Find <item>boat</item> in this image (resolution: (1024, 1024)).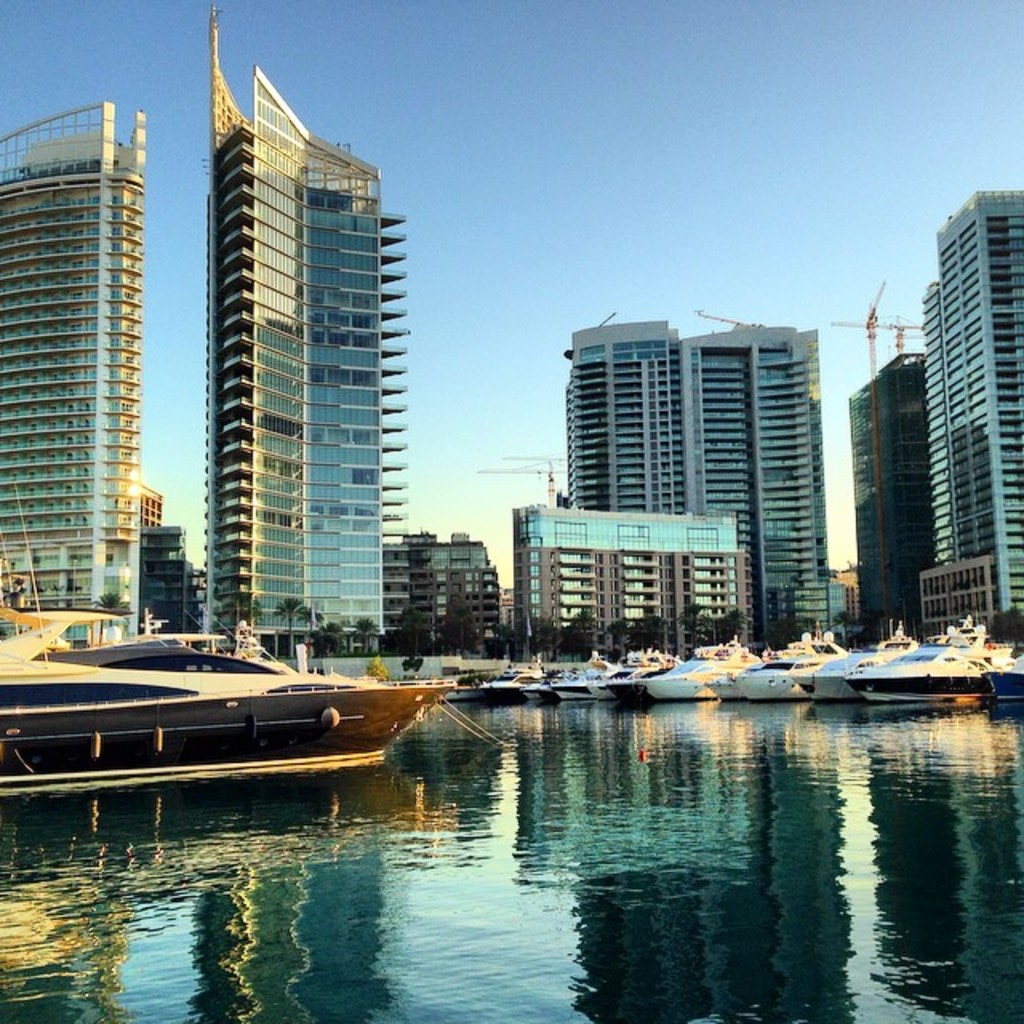
(8,626,437,774).
